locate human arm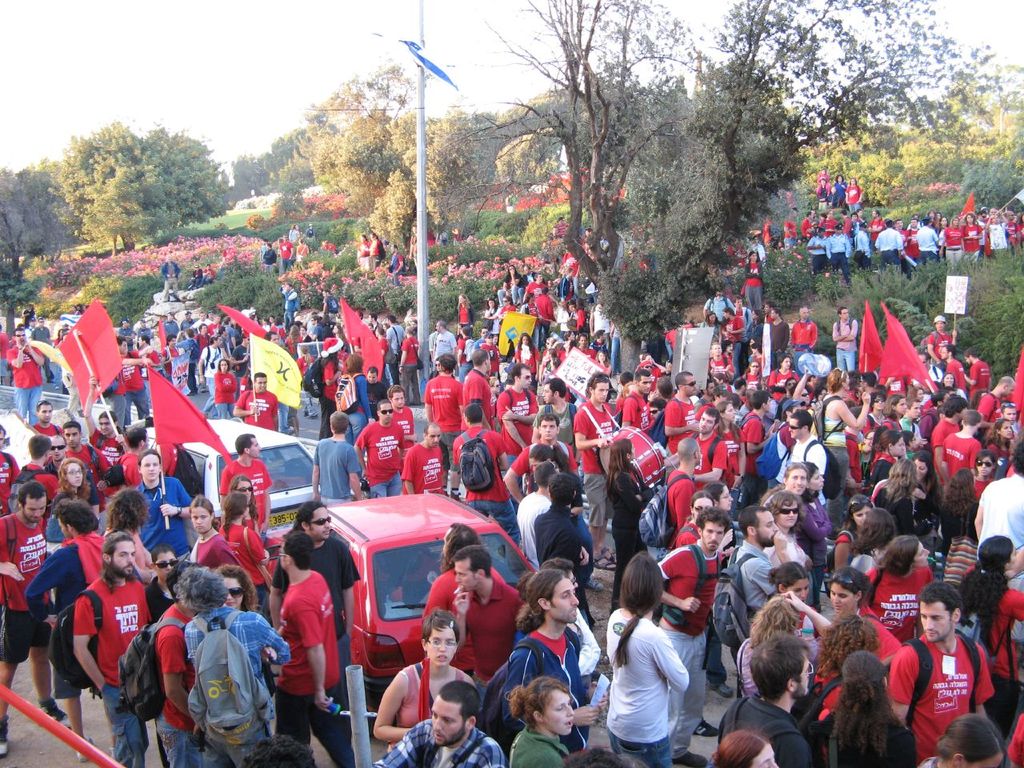
(x1=45, y1=474, x2=58, y2=496)
